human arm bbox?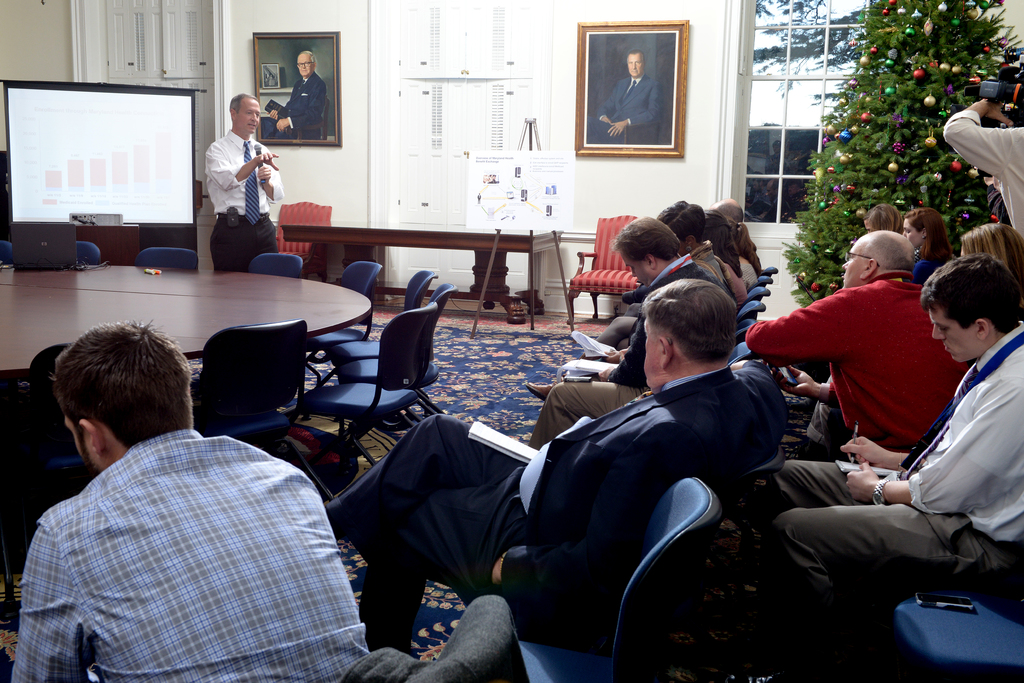
crop(837, 429, 924, 476)
